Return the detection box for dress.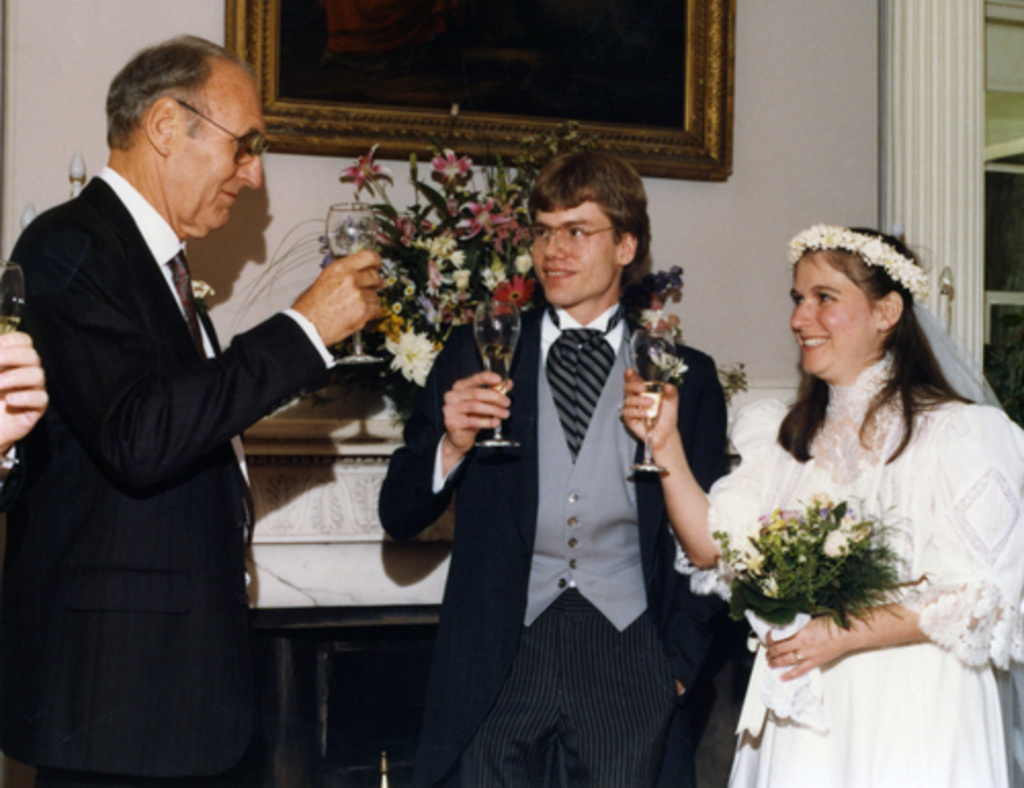
box=[672, 350, 1022, 786].
